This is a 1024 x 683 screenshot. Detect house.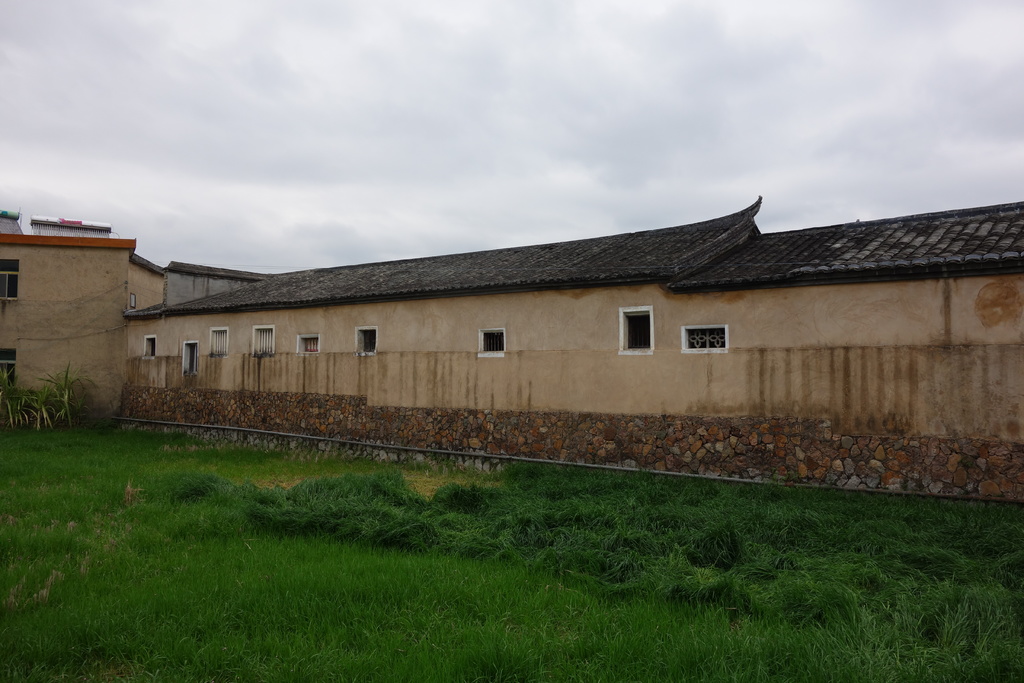
bbox=(389, 247, 564, 448).
